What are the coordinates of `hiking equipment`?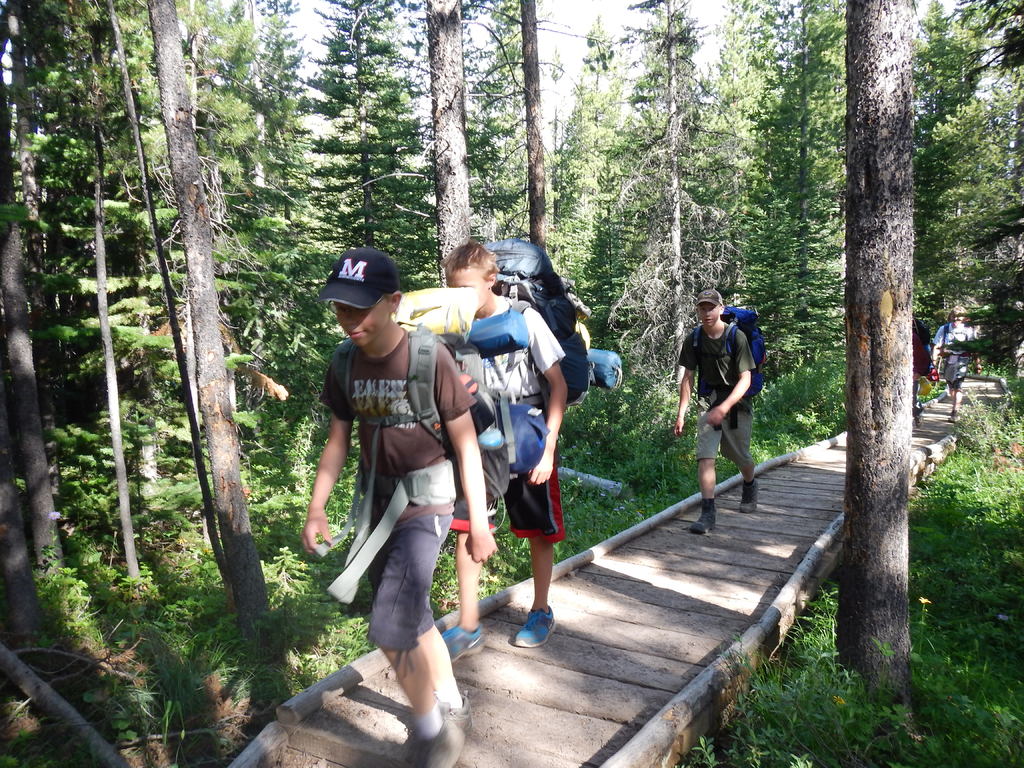
<region>466, 311, 519, 360</region>.
